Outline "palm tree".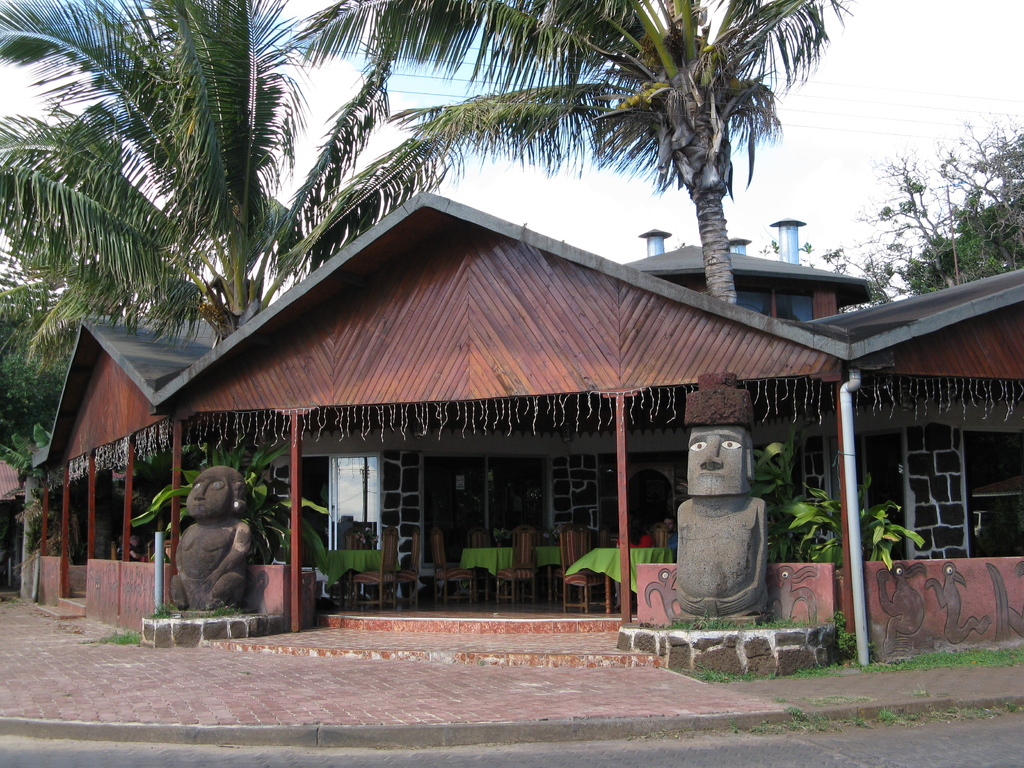
Outline: box=[287, 0, 852, 323].
